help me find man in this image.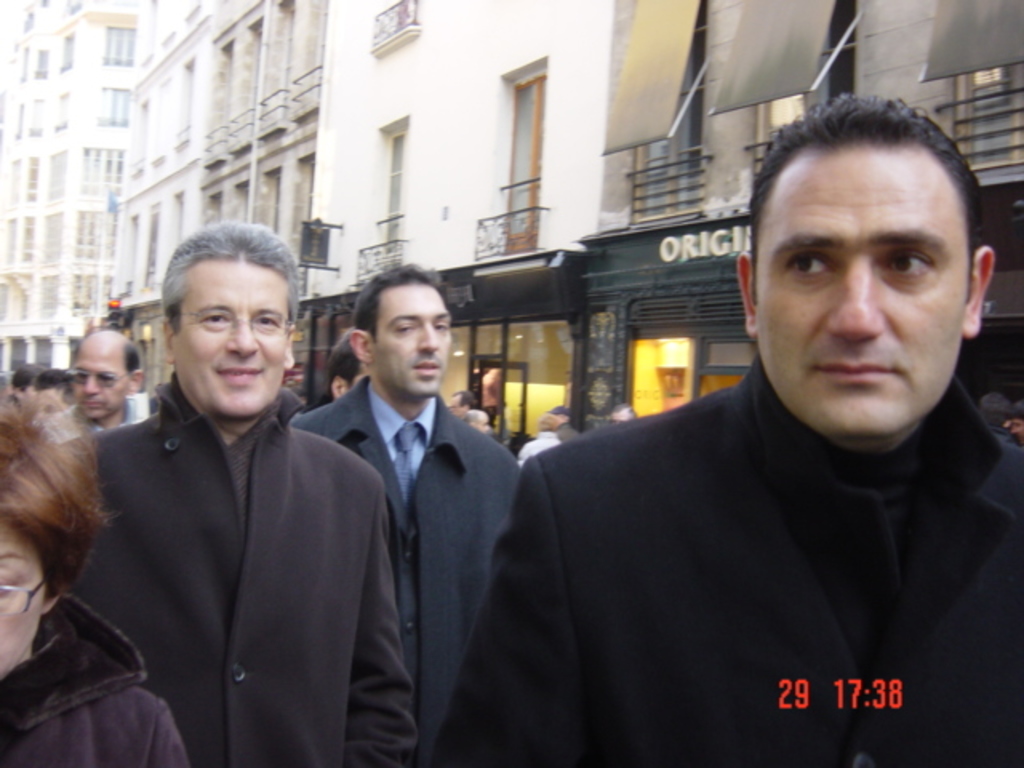
Found it: <box>310,328,365,408</box>.
